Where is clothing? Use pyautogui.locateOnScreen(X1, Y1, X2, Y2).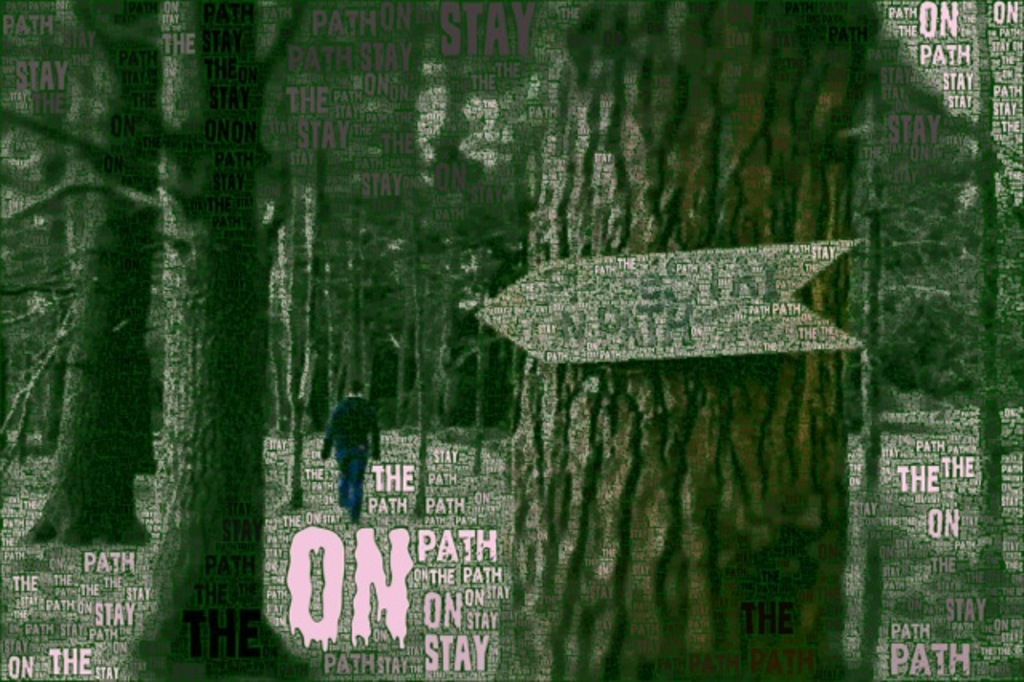
pyautogui.locateOnScreen(323, 392, 379, 520).
